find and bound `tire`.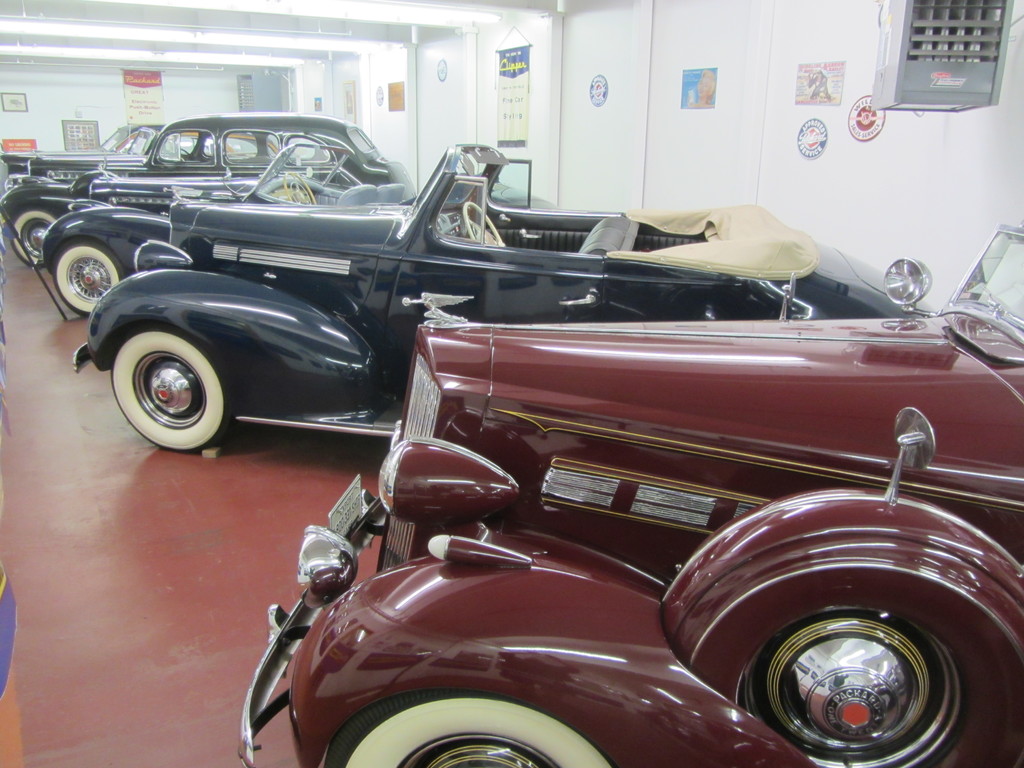
Bound: detection(52, 241, 127, 316).
